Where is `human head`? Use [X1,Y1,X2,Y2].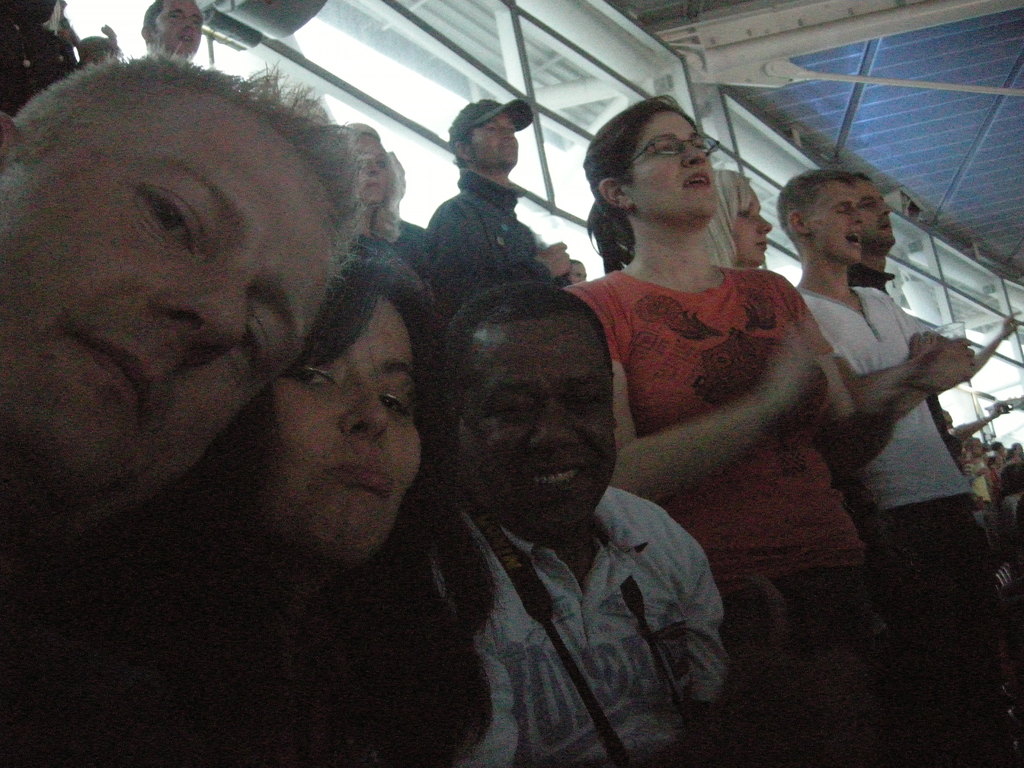
[938,408,954,430].
